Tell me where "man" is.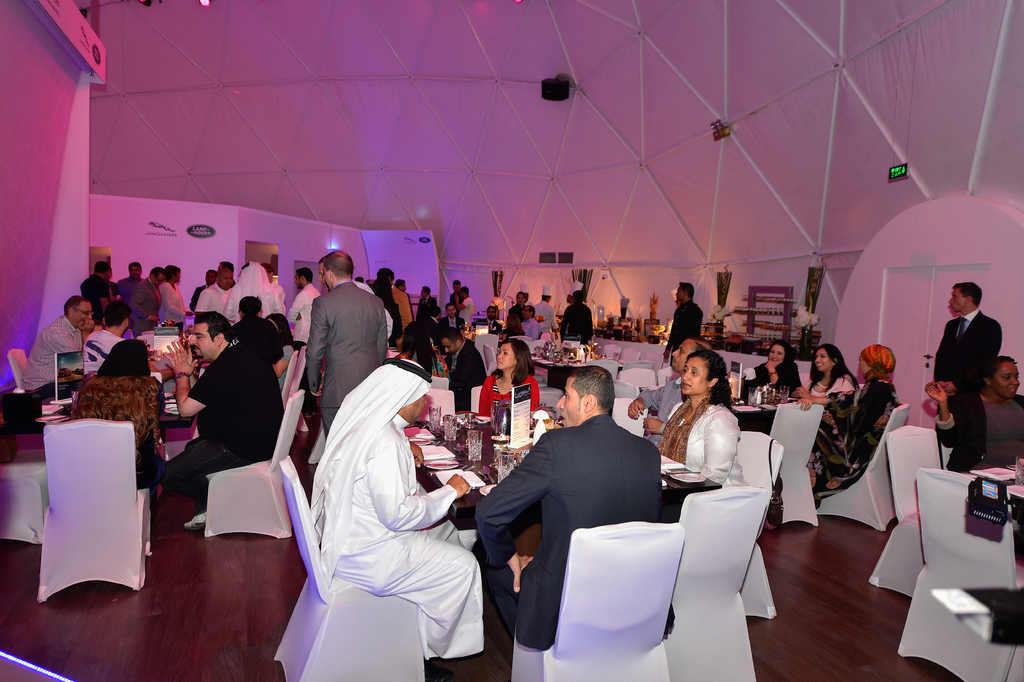
"man" is at 74,299,133,372.
